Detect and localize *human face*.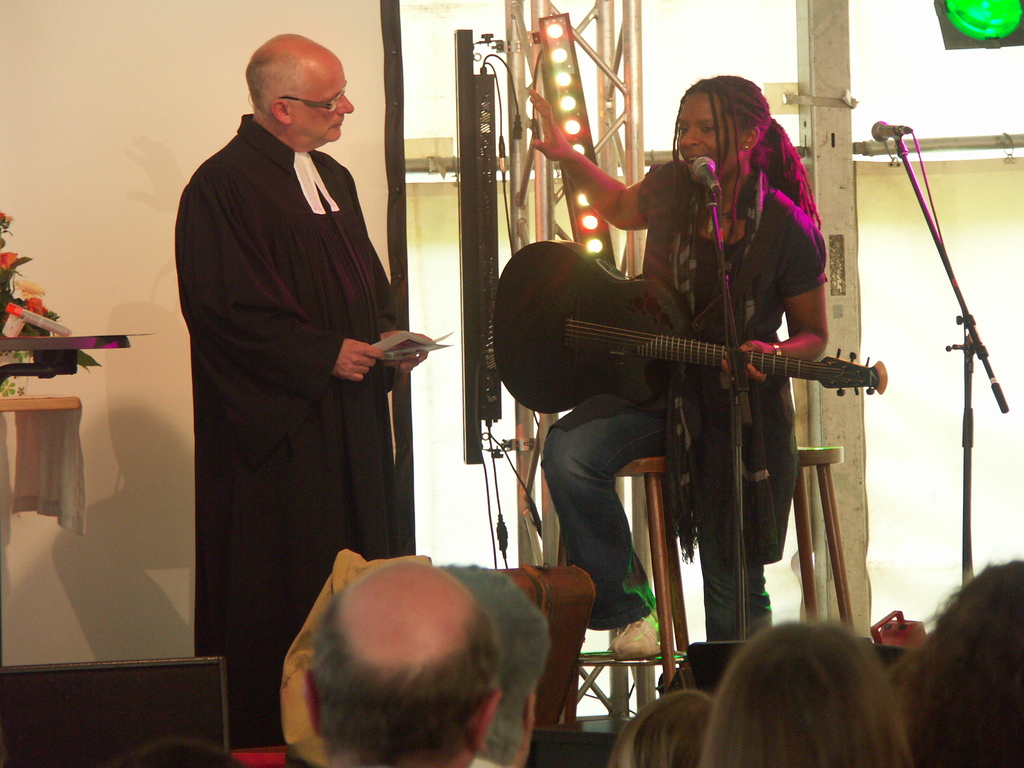
Localized at select_region(675, 94, 733, 177).
